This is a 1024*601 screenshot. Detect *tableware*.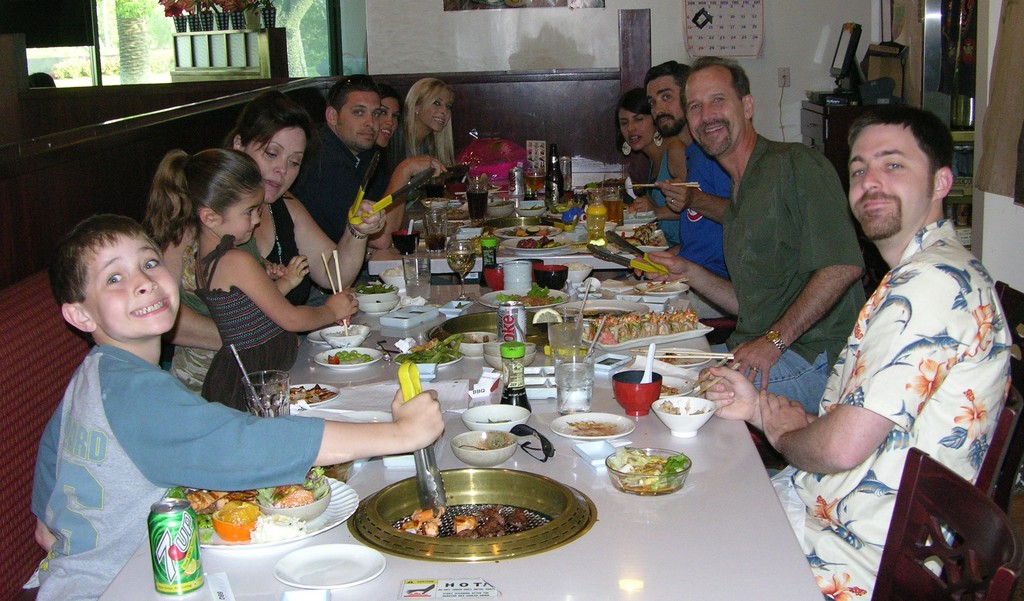
x1=570, y1=259, x2=591, y2=288.
